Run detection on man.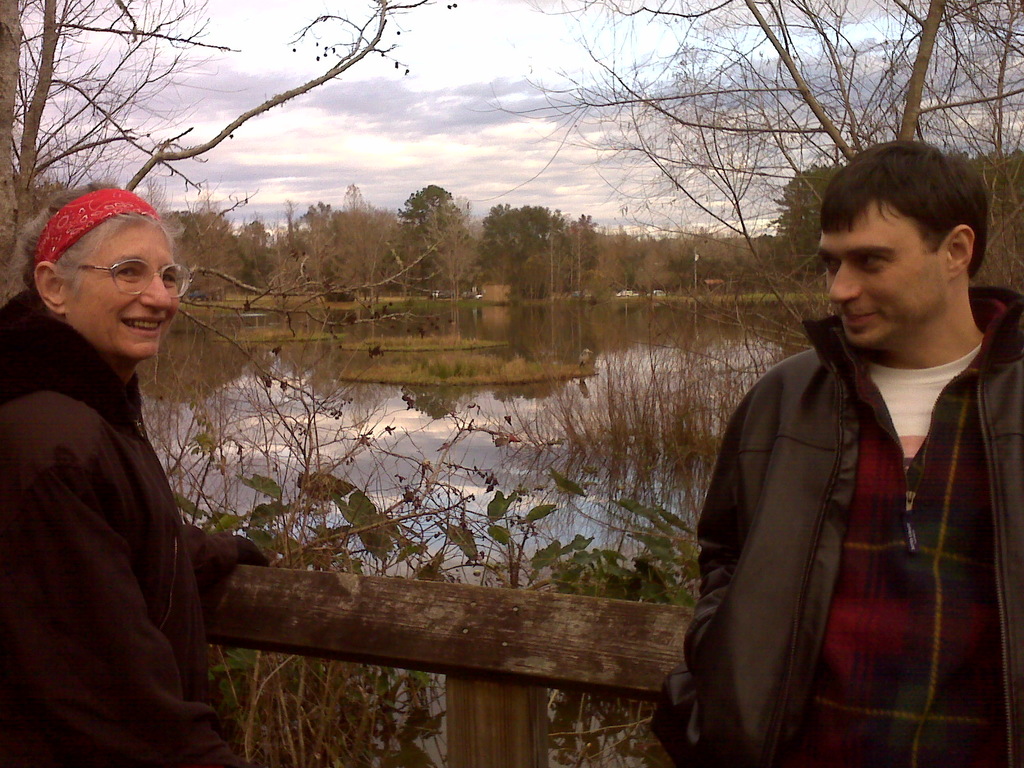
Result: {"left": 650, "top": 141, "right": 1023, "bottom": 767}.
